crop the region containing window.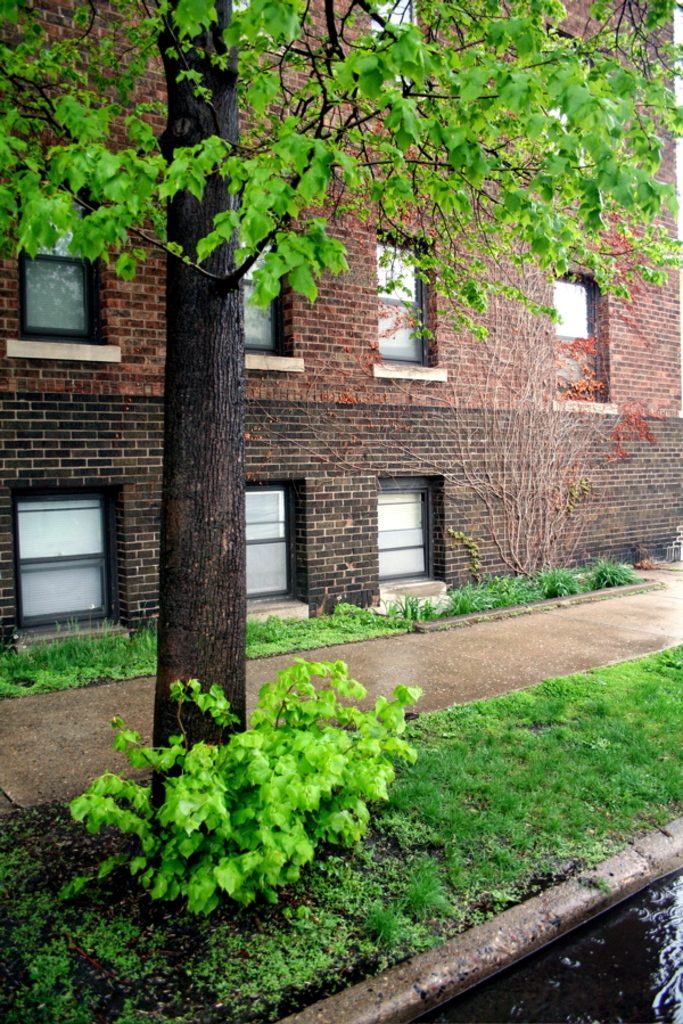
Crop region: (x1=369, y1=459, x2=443, y2=580).
